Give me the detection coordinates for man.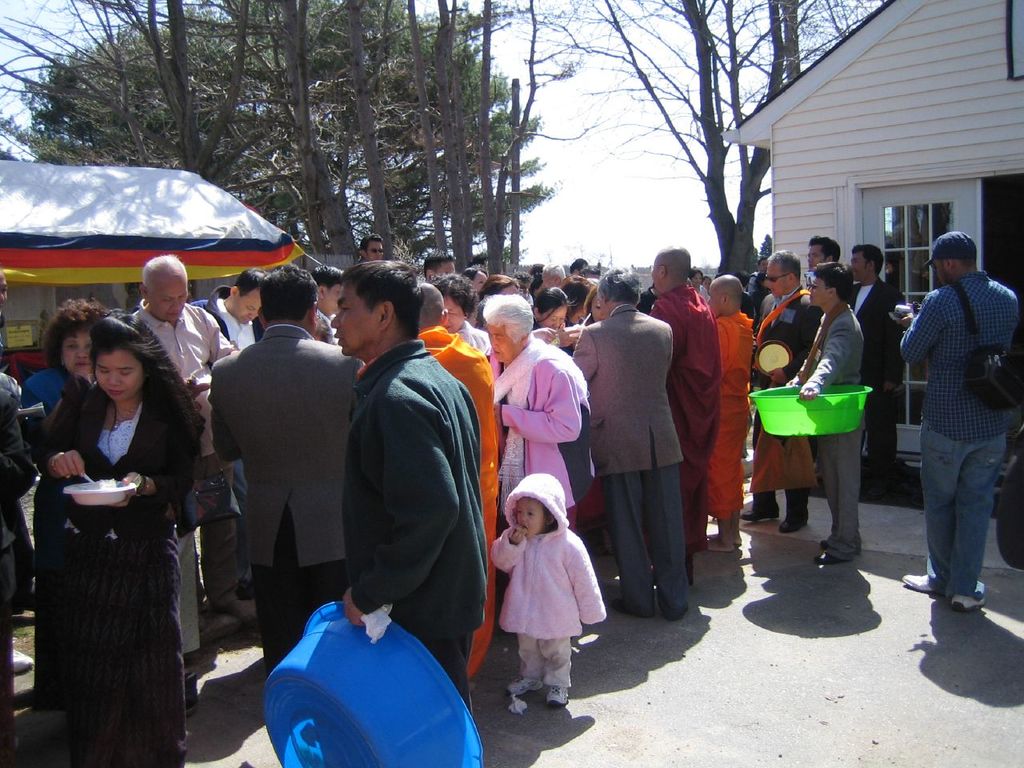
750 250 826 538.
